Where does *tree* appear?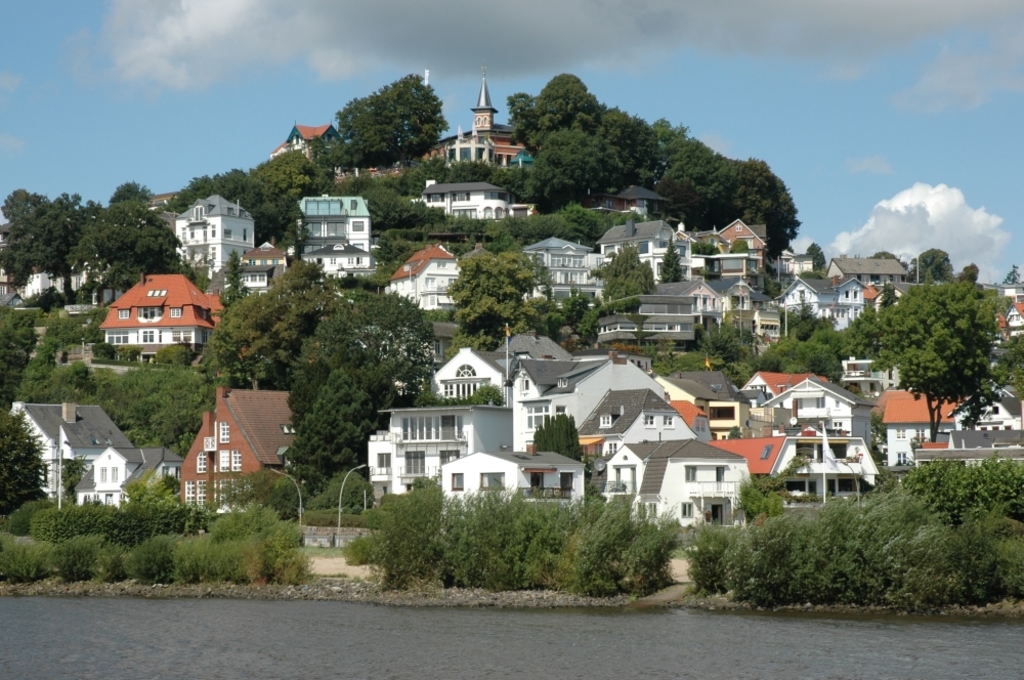
Appears at rect(1006, 262, 1022, 286).
